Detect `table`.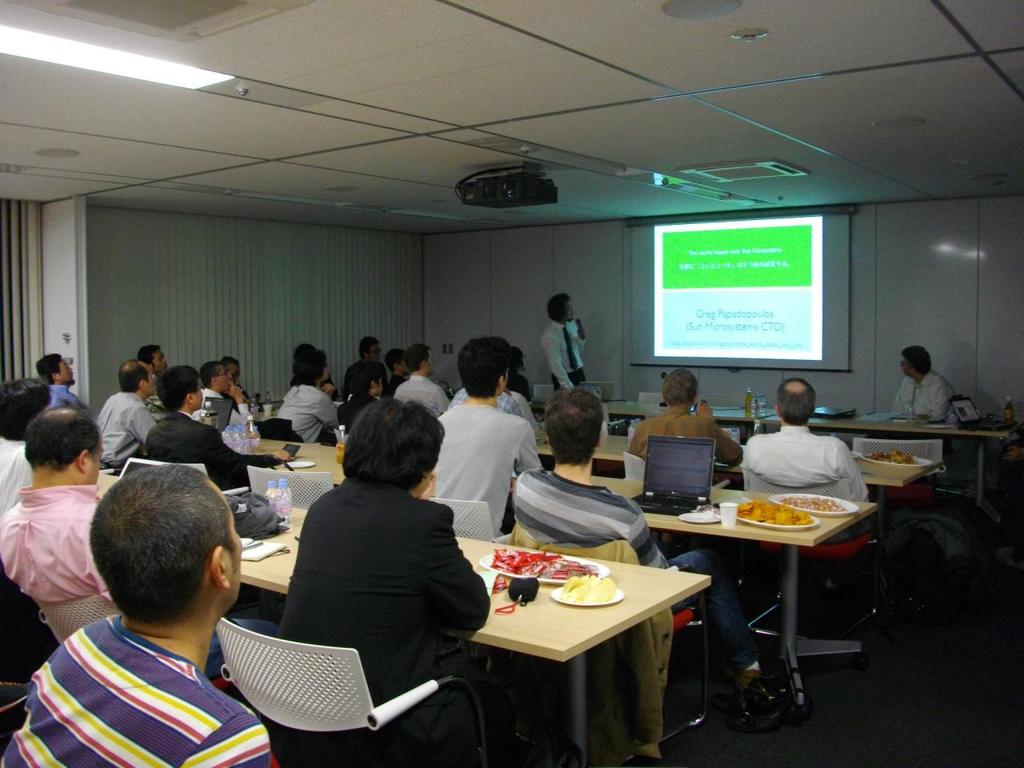
Detected at rect(531, 420, 945, 558).
